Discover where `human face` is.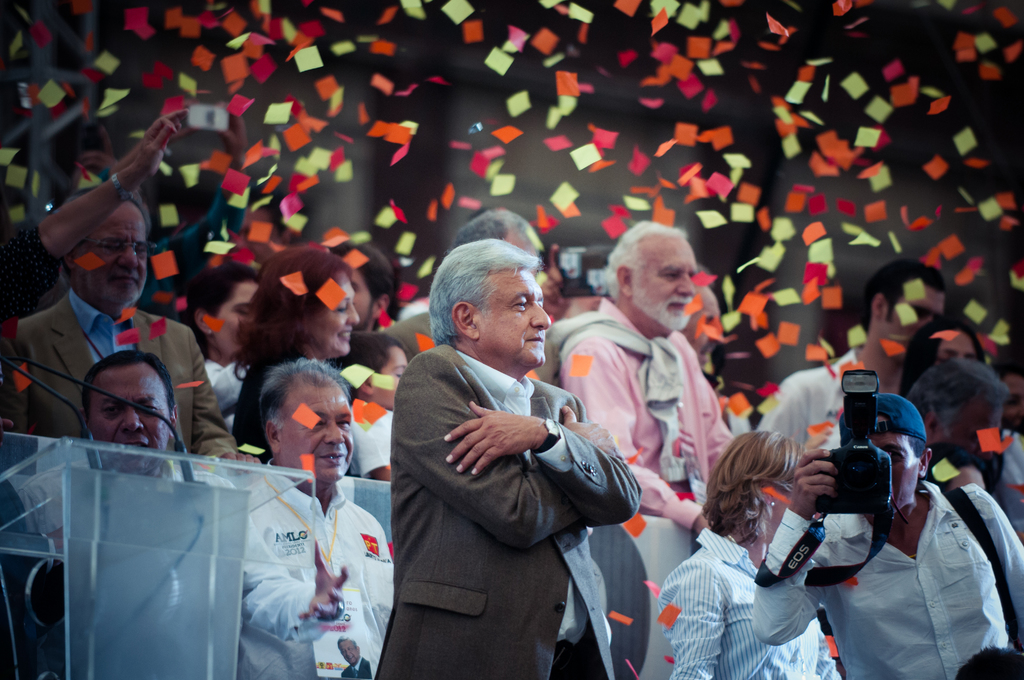
Discovered at 376 350 409 408.
